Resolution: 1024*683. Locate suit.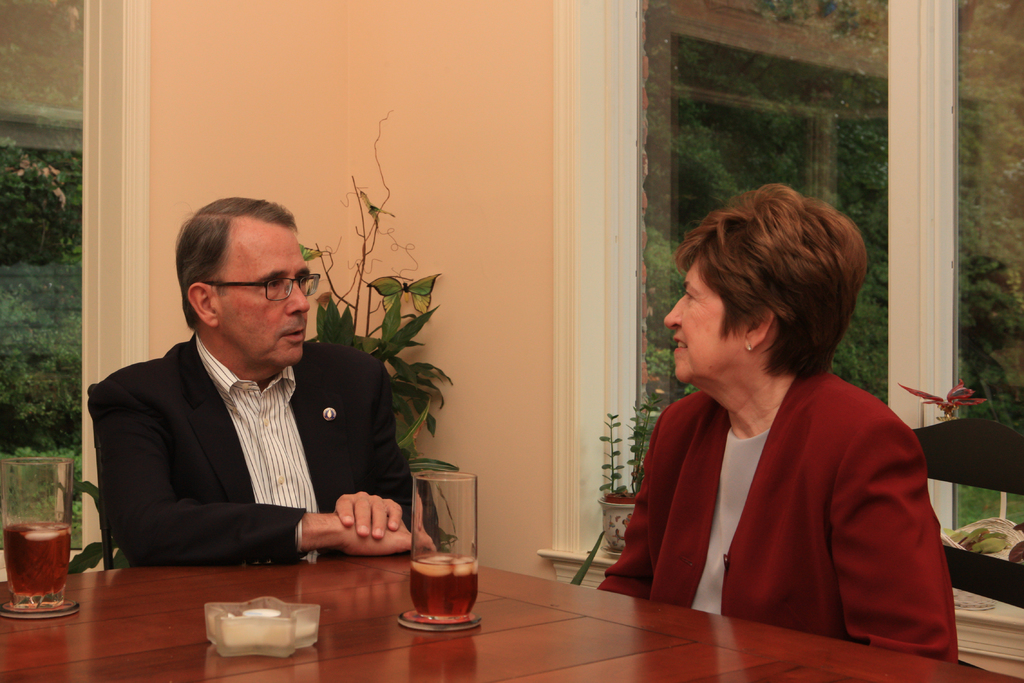
BBox(594, 372, 961, 664).
